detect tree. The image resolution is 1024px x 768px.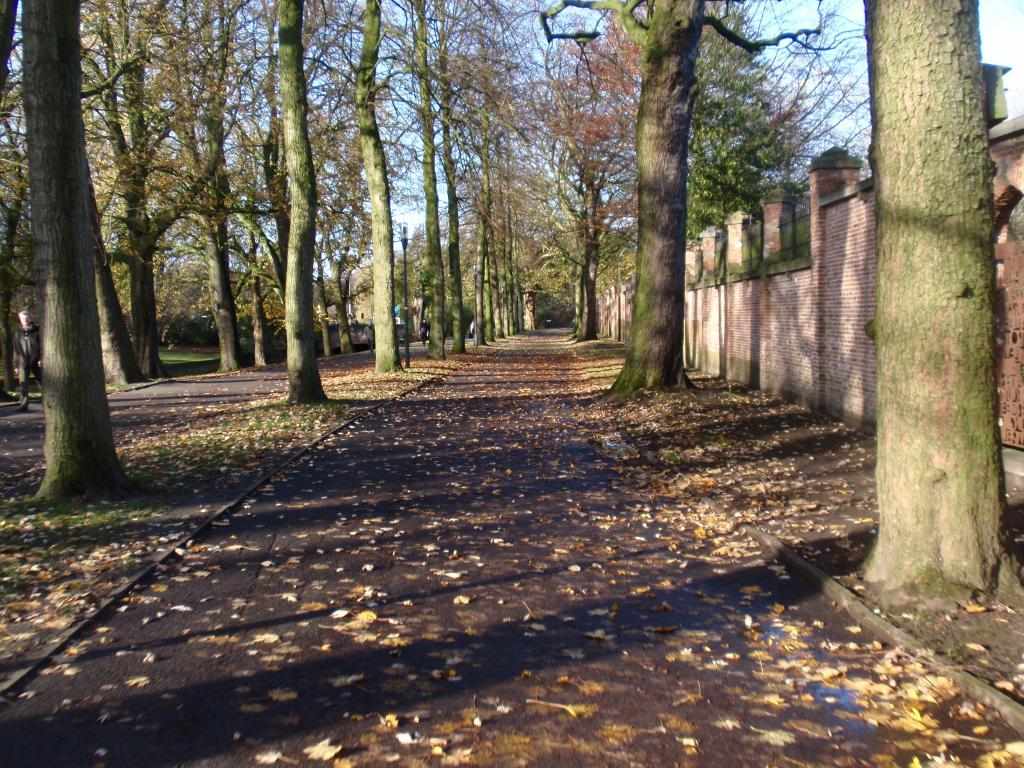
[x1=294, y1=81, x2=352, y2=364].
